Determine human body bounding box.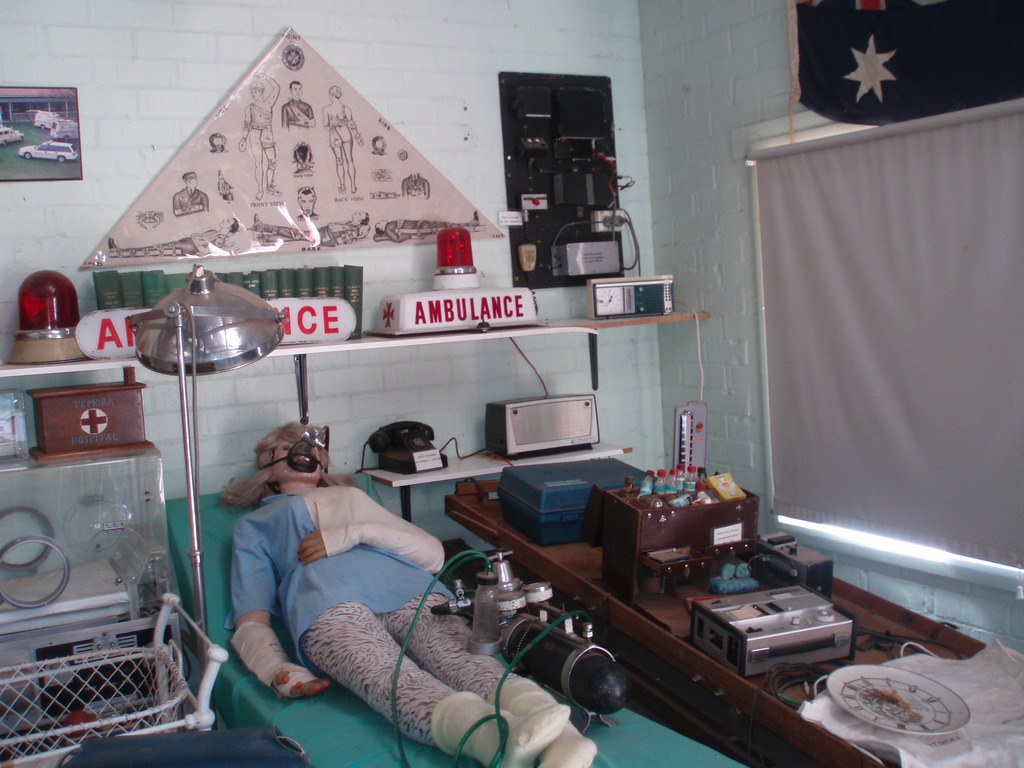
Determined: (left=324, top=95, right=361, bottom=186).
